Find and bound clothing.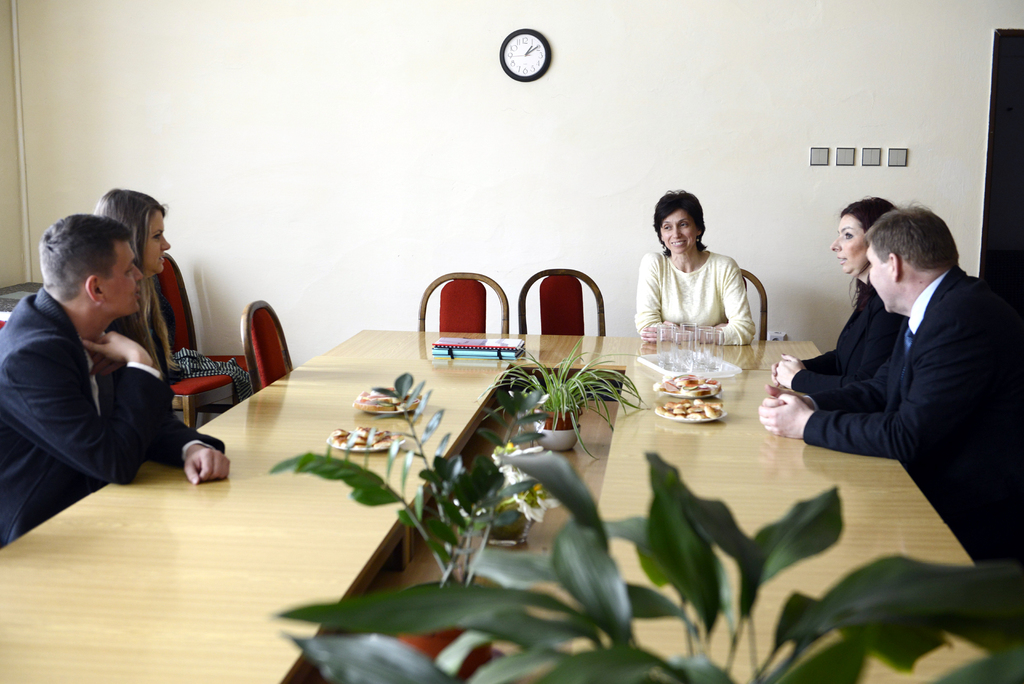
Bound: {"x1": 790, "y1": 280, "x2": 904, "y2": 390}.
